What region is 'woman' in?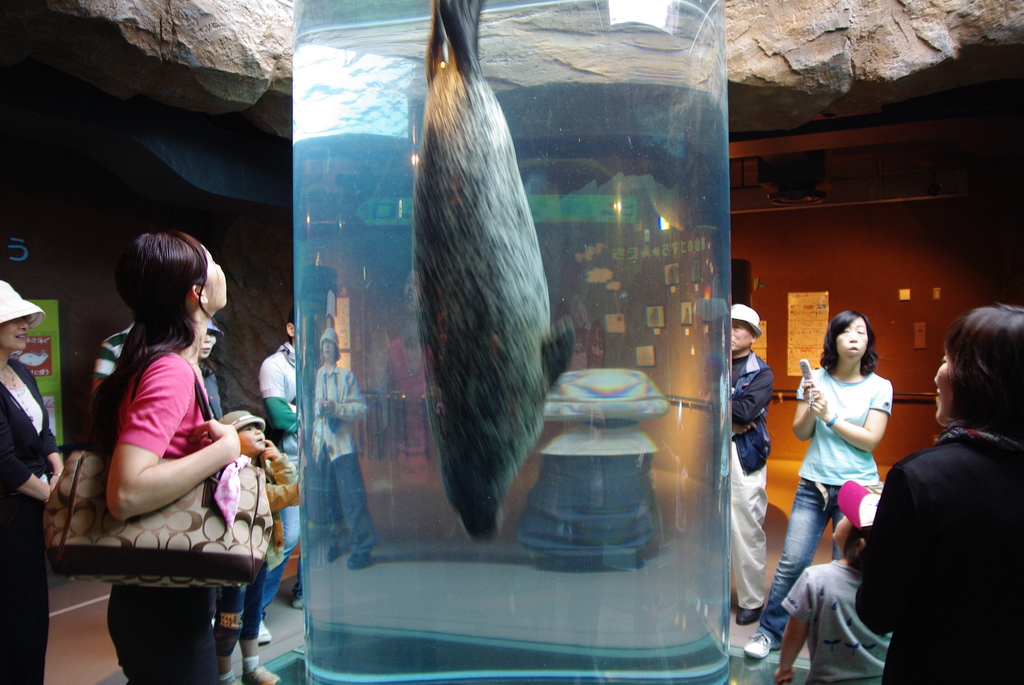
detection(91, 230, 241, 684).
